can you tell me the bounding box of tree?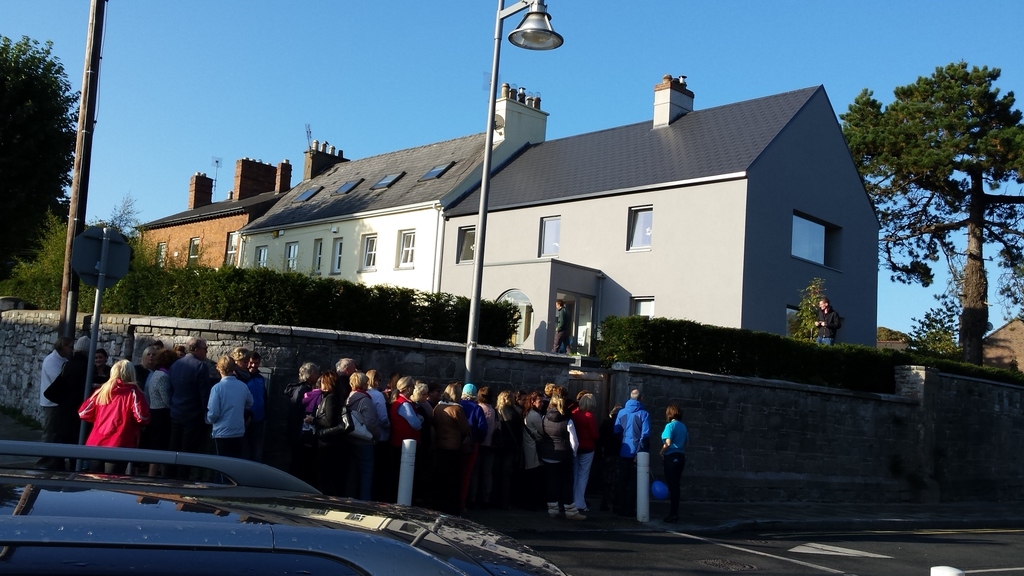
[x1=0, y1=31, x2=79, y2=282].
